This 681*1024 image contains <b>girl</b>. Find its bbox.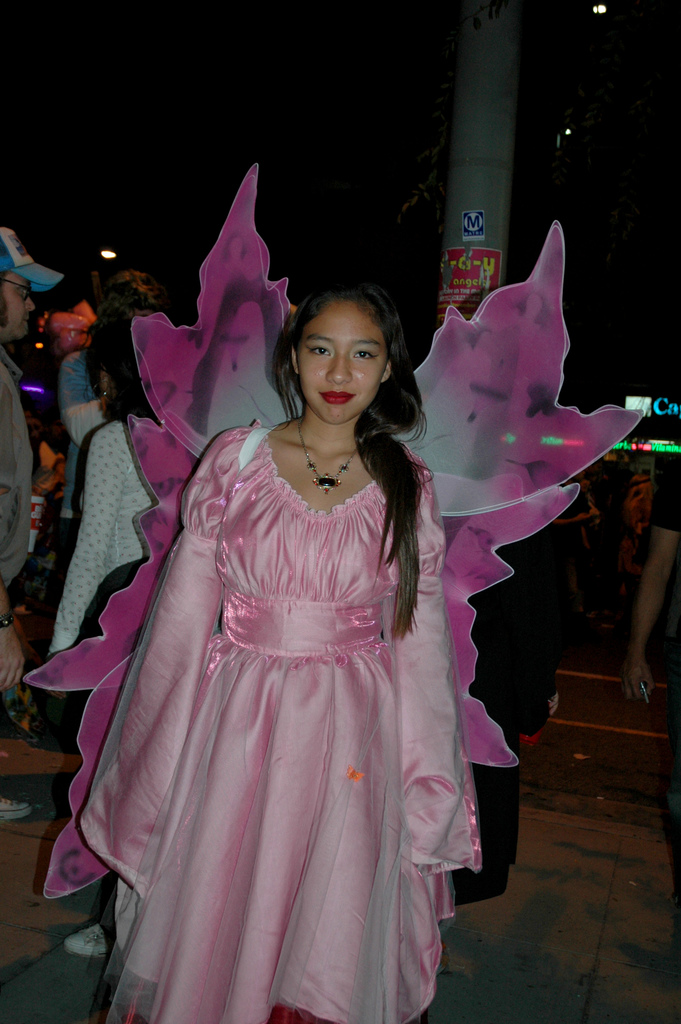
[76, 279, 485, 1023].
